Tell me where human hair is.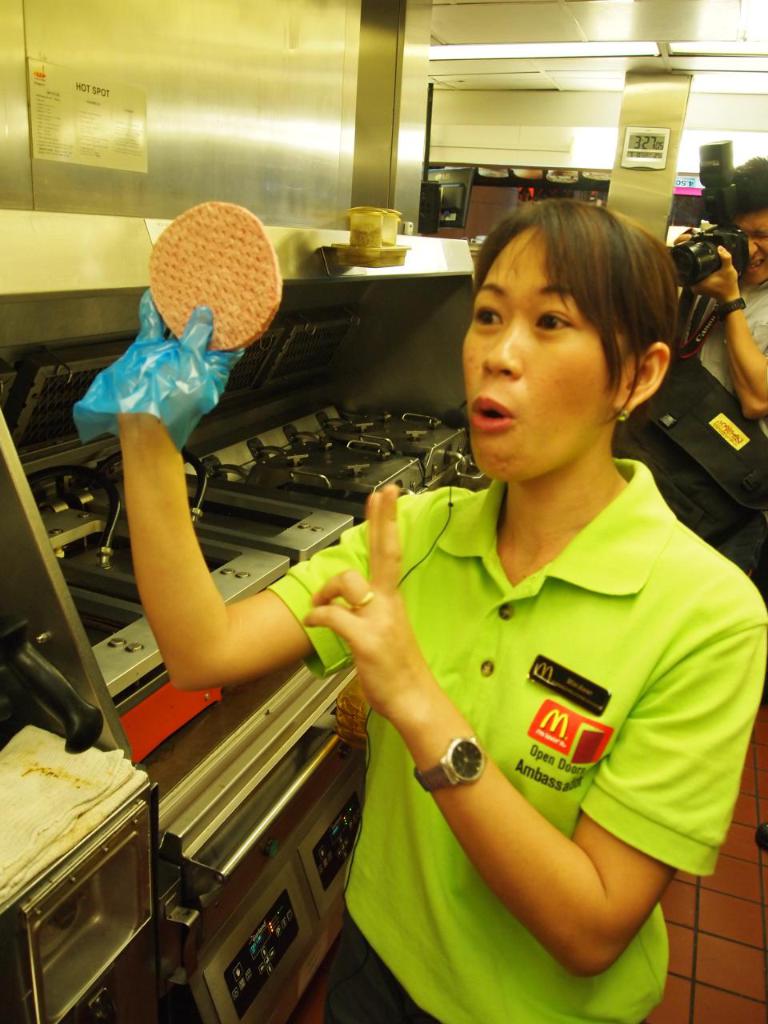
human hair is at bbox(711, 154, 767, 220).
